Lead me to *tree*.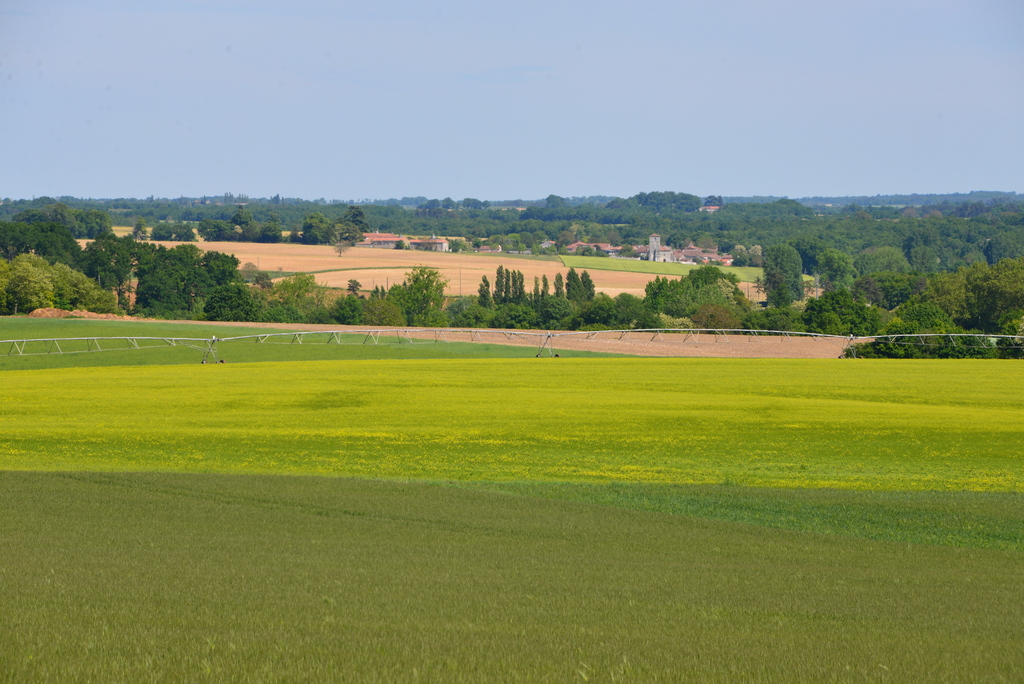
Lead to [left=474, top=257, right=525, bottom=307].
